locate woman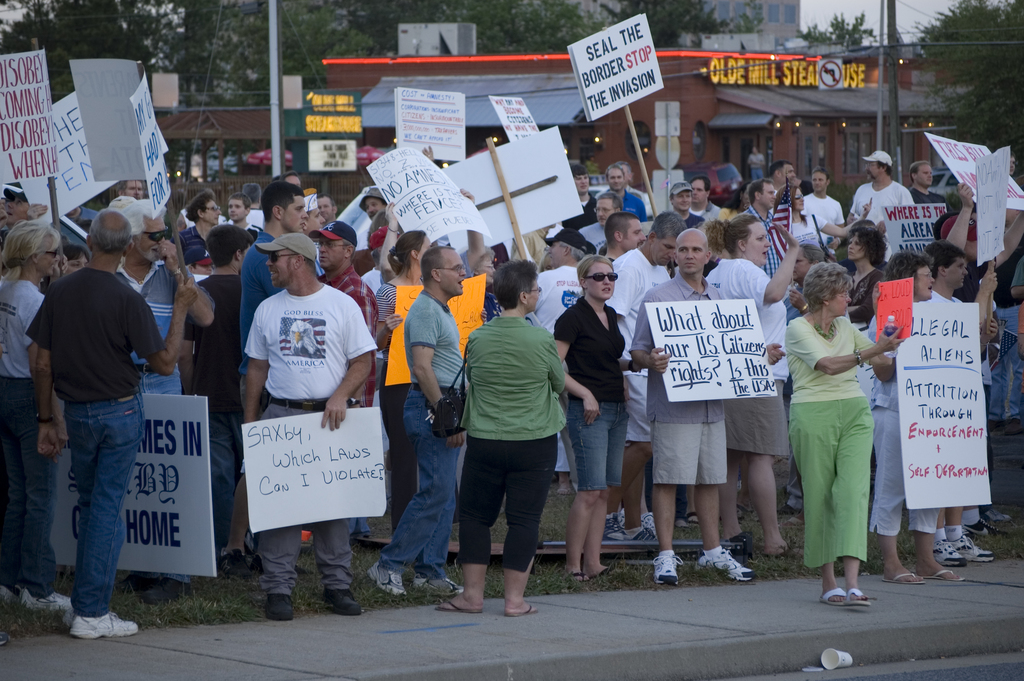
l=438, t=258, r=570, b=614
